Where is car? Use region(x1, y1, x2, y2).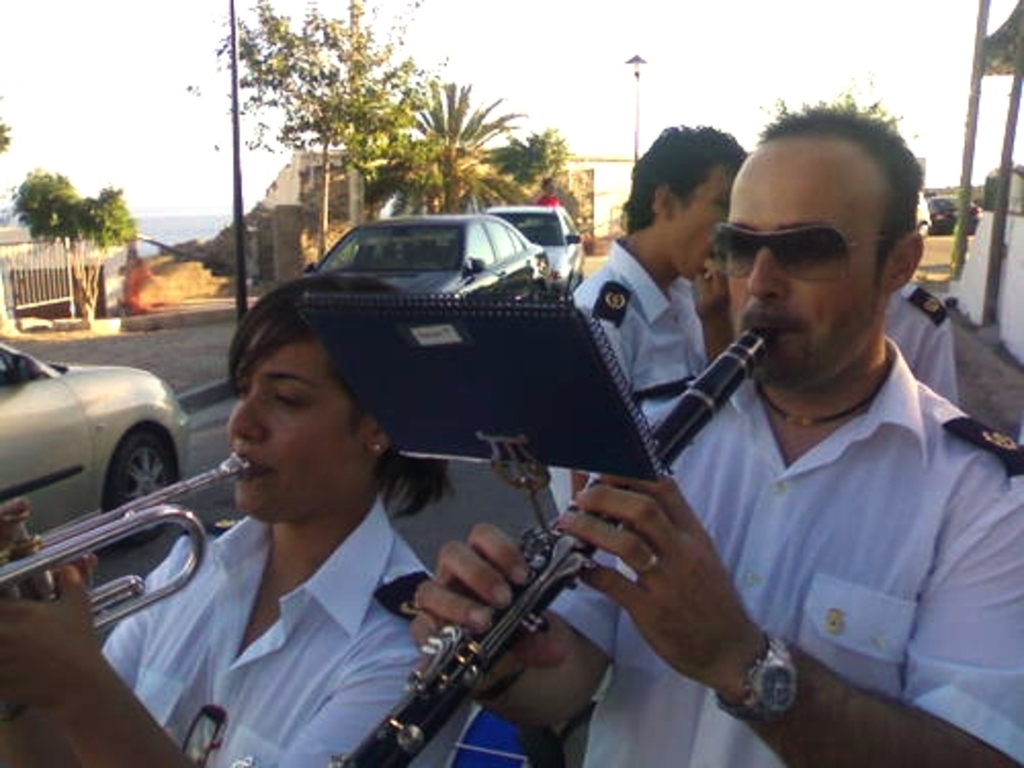
region(485, 205, 584, 293).
